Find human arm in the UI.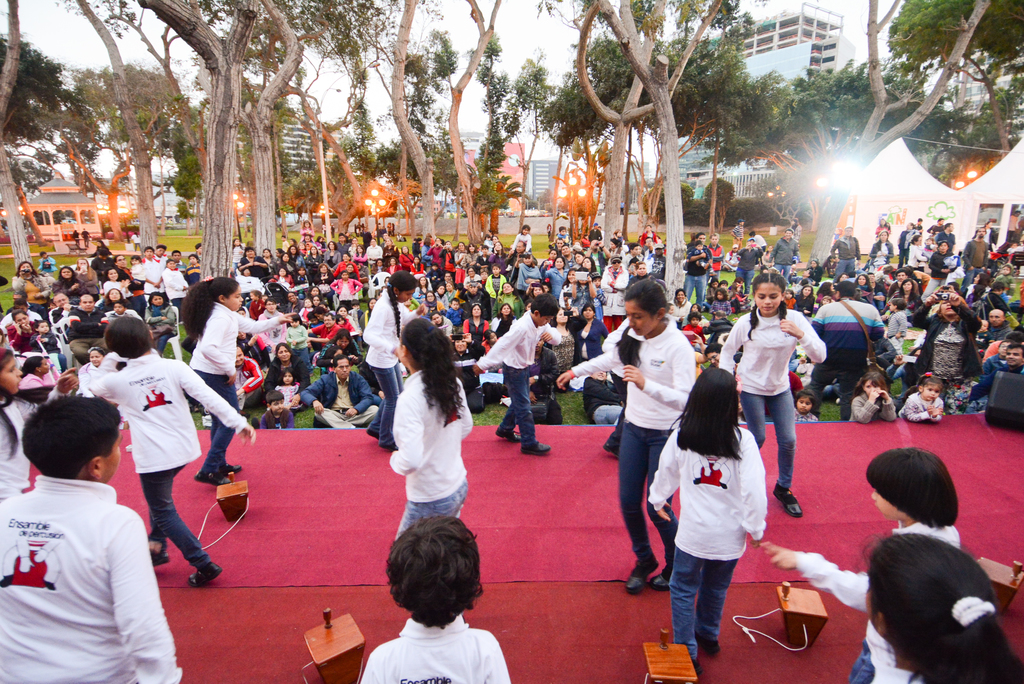
UI element at <bbox>234, 308, 296, 335</bbox>.
